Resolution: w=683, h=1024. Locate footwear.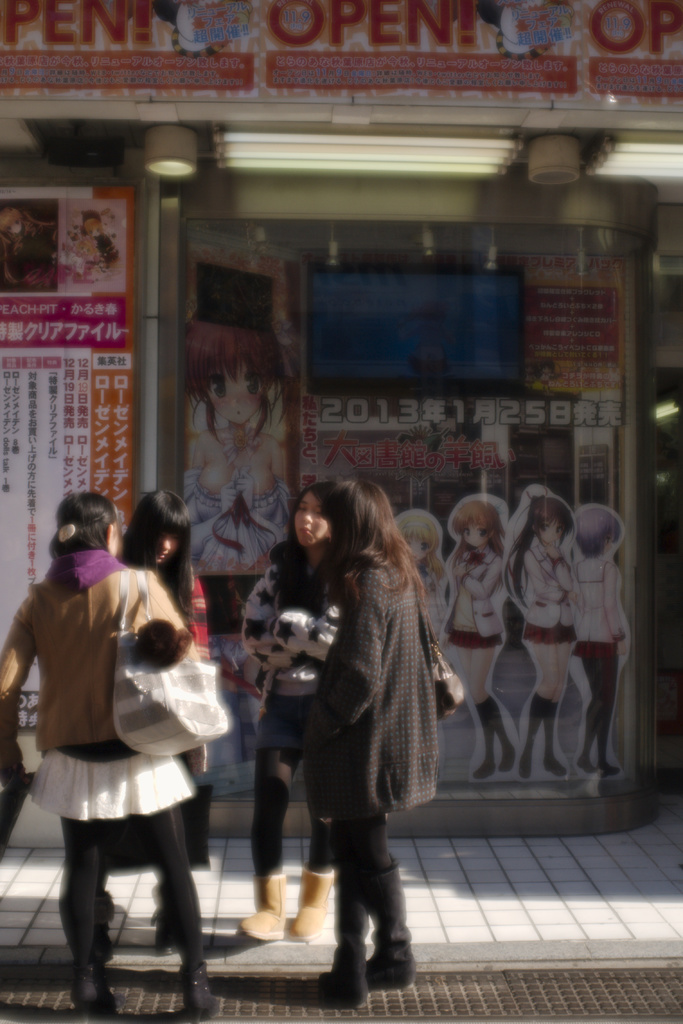
(left=184, top=958, right=226, bottom=1020).
